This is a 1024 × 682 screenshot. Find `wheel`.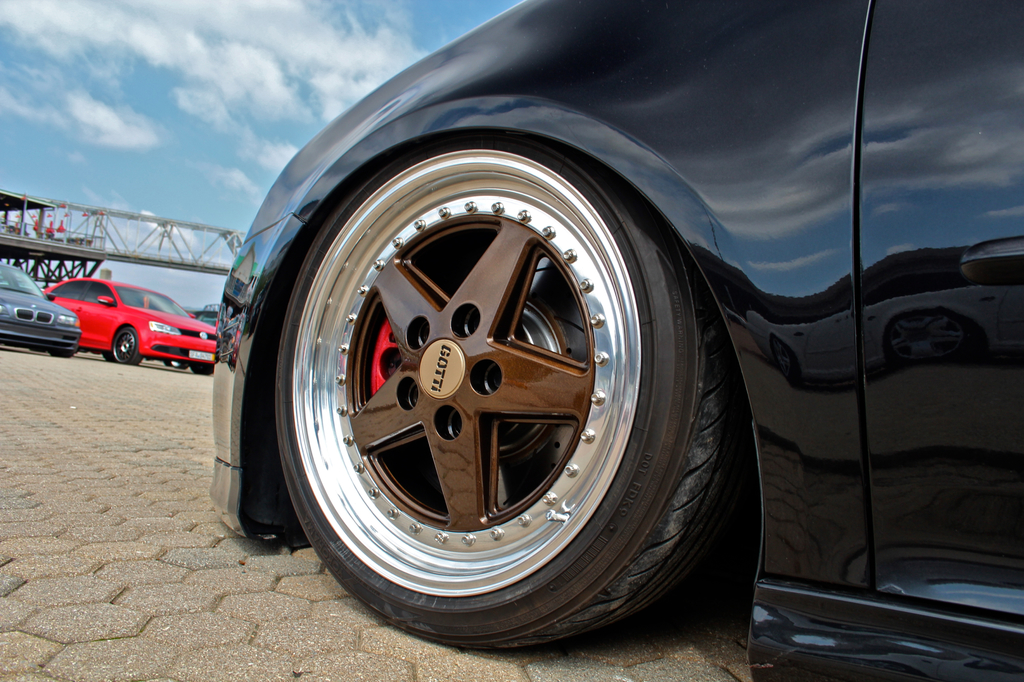
Bounding box: [184,360,220,371].
